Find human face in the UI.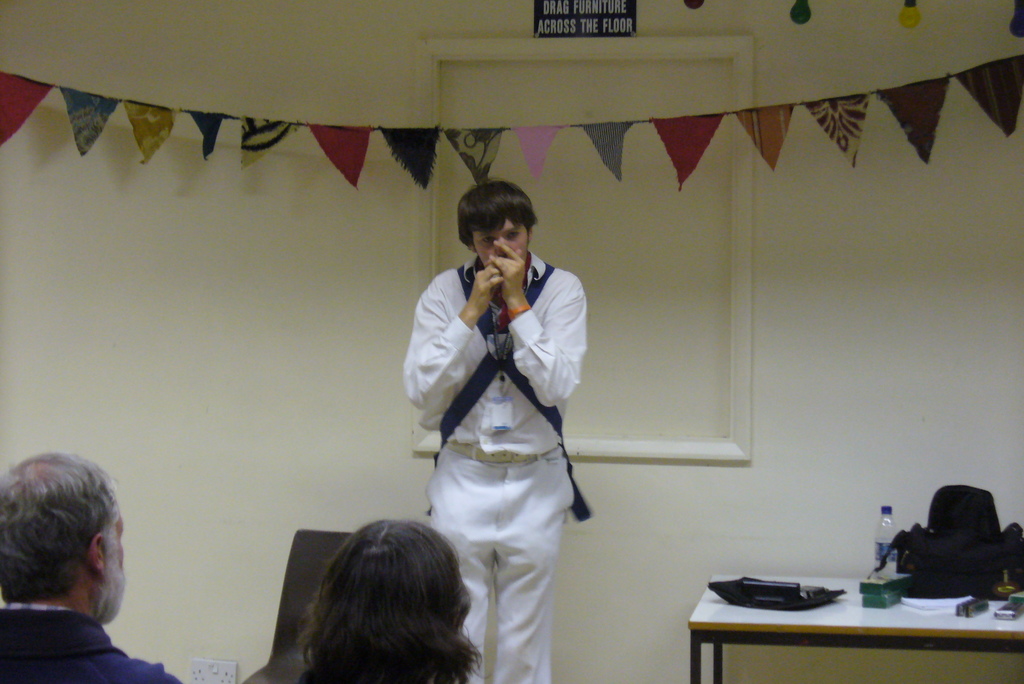
UI element at <bbox>474, 222, 529, 268</bbox>.
